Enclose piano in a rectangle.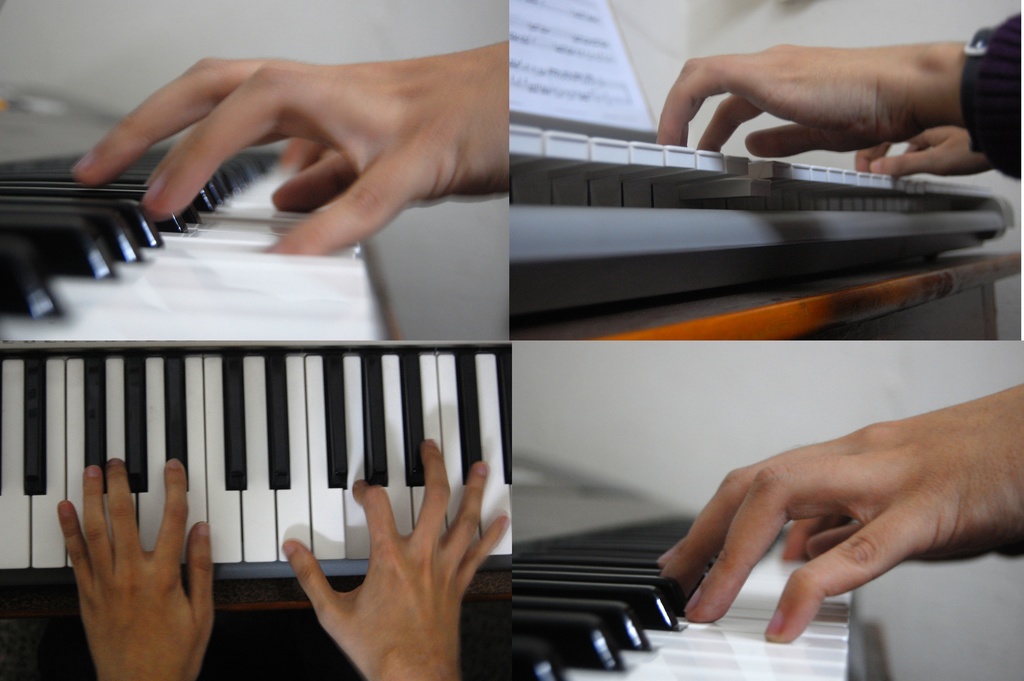
515/432/895/679.
